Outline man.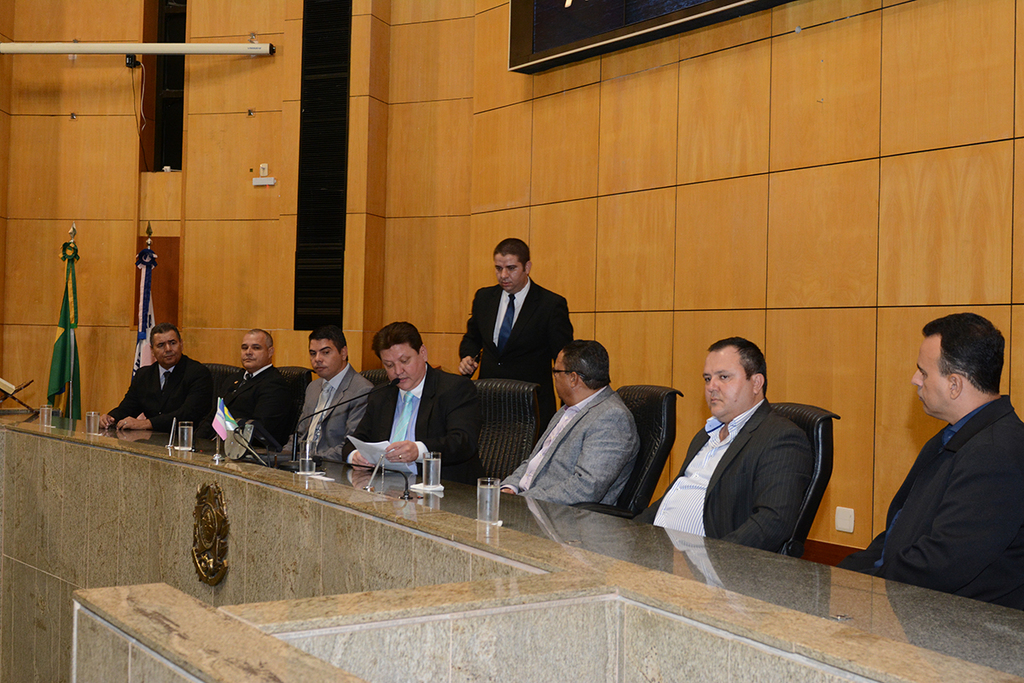
Outline: 635:336:813:557.
